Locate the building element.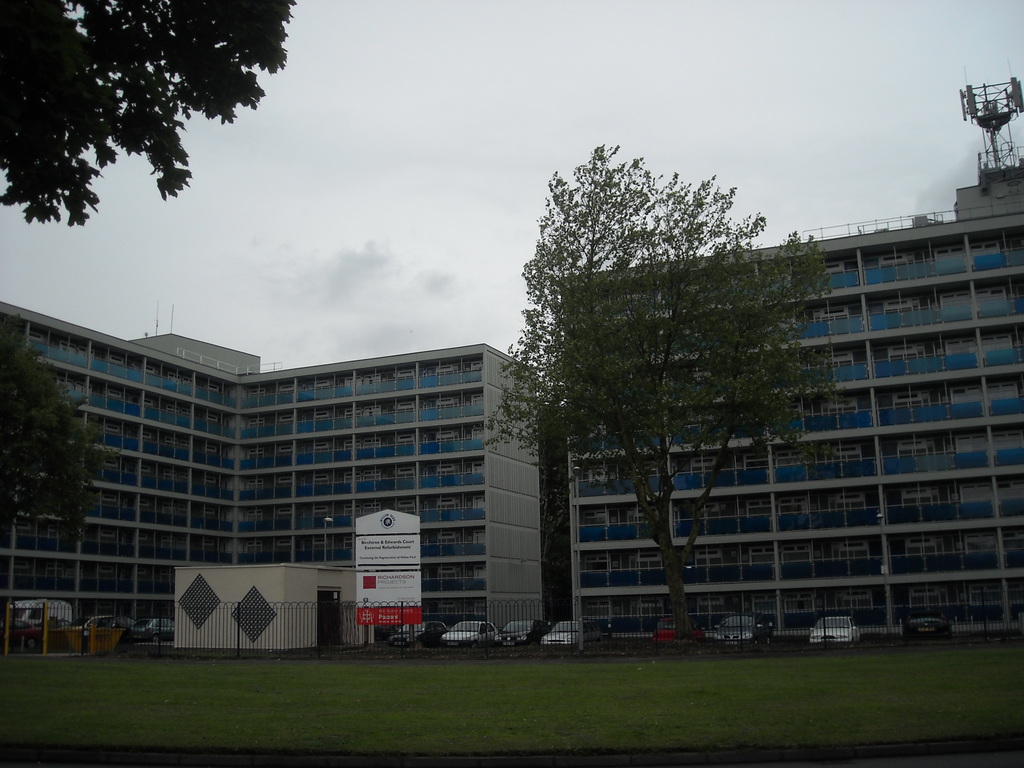
Element bbox: box(0, 299, 536, 649).
